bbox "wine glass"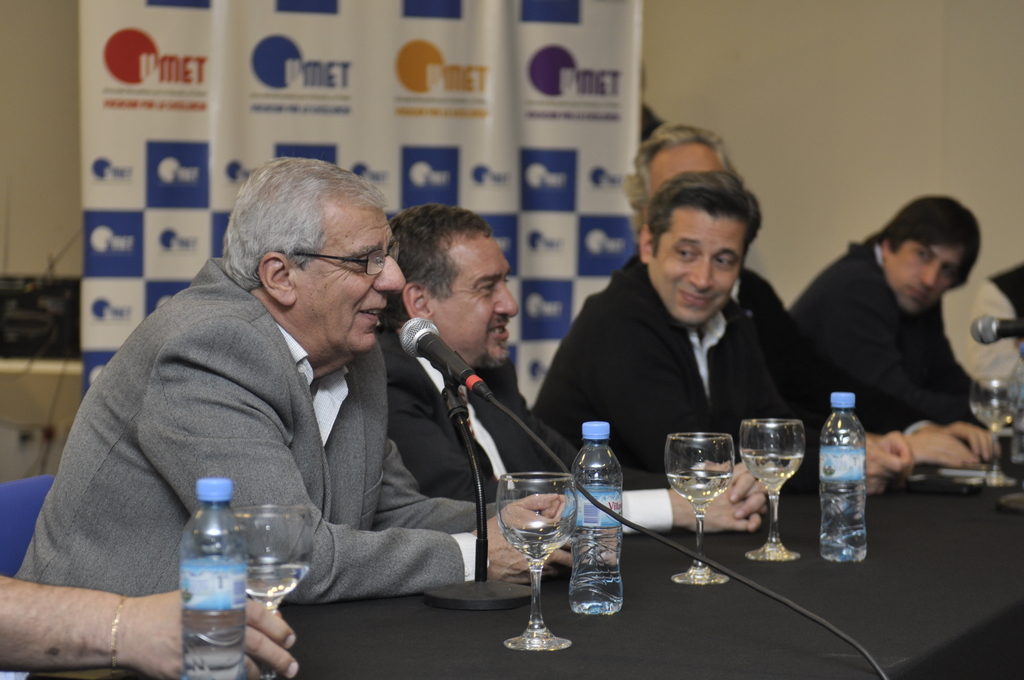
<region>739, 415, 804, 565</region>
